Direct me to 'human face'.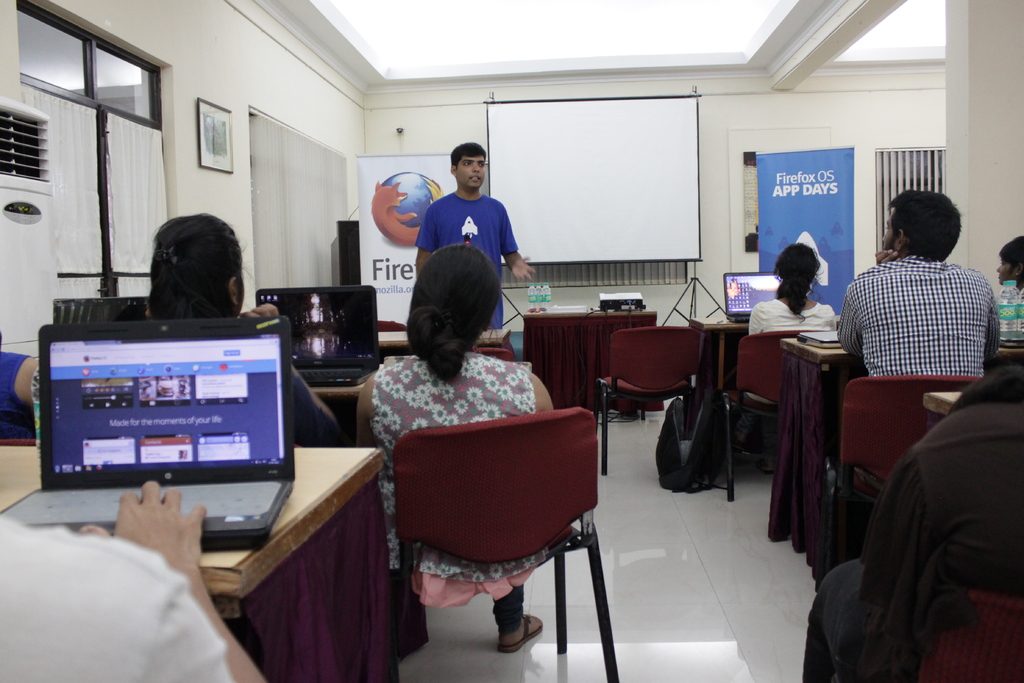
Direction: l=882, t=205, r=892, b=251.
